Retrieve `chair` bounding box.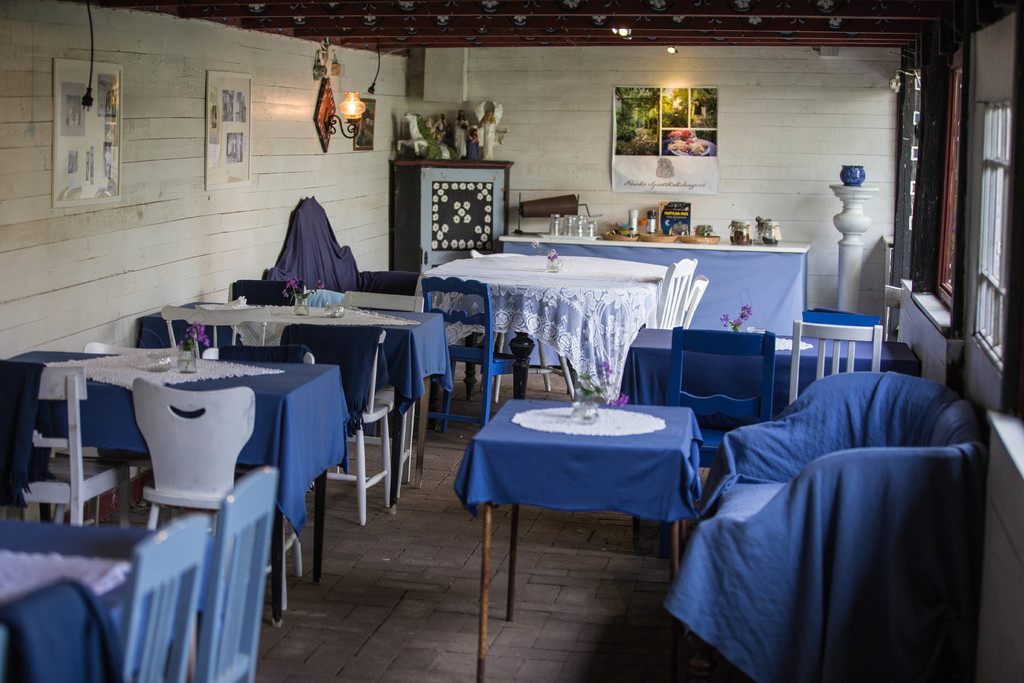
Bounding box: BBox(790, 316, 887, 406).
